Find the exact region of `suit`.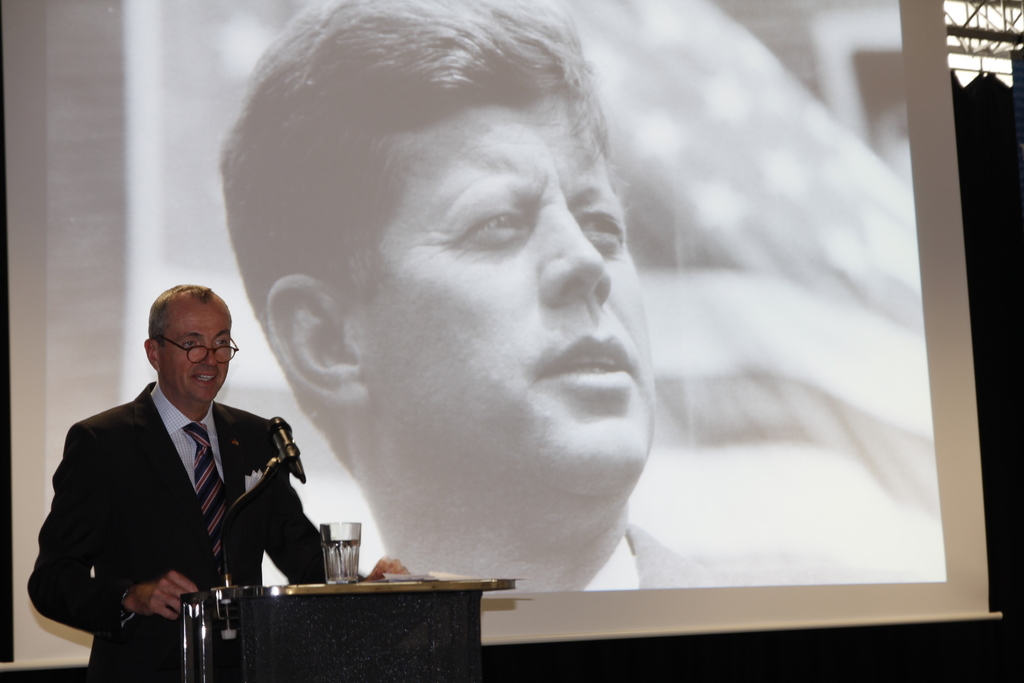
Exact region: region(35, 347, 336, 652).
